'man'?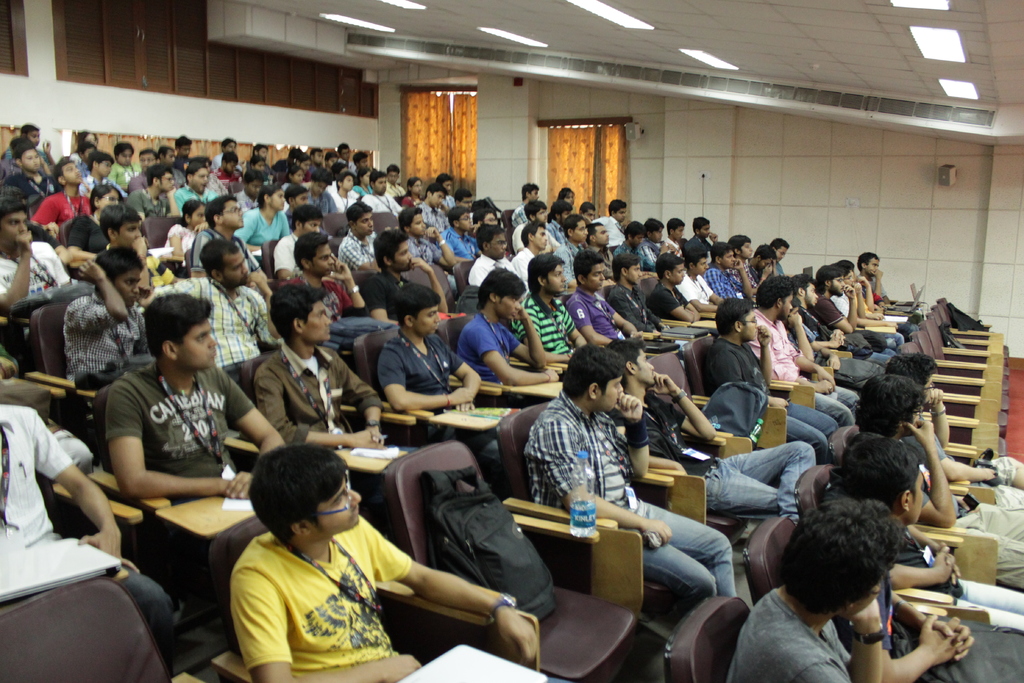
bbox=[79, 154, 124, 195]
